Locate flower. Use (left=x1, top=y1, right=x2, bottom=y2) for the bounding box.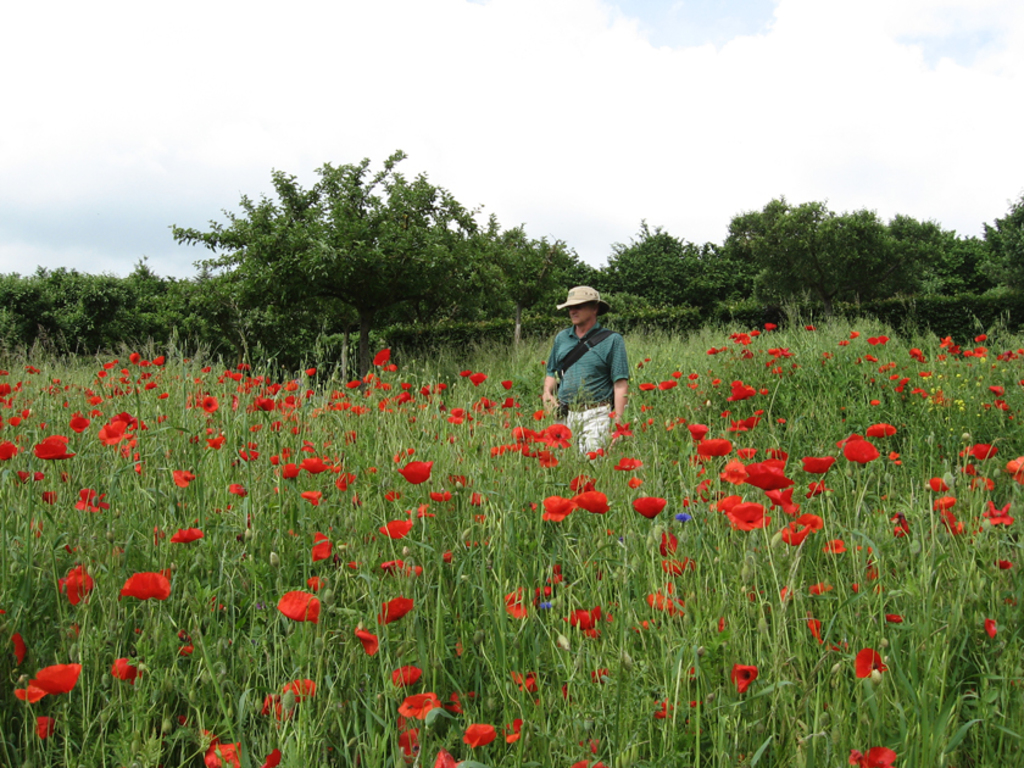
(left=608, top=421, right=630, bottom=443).
